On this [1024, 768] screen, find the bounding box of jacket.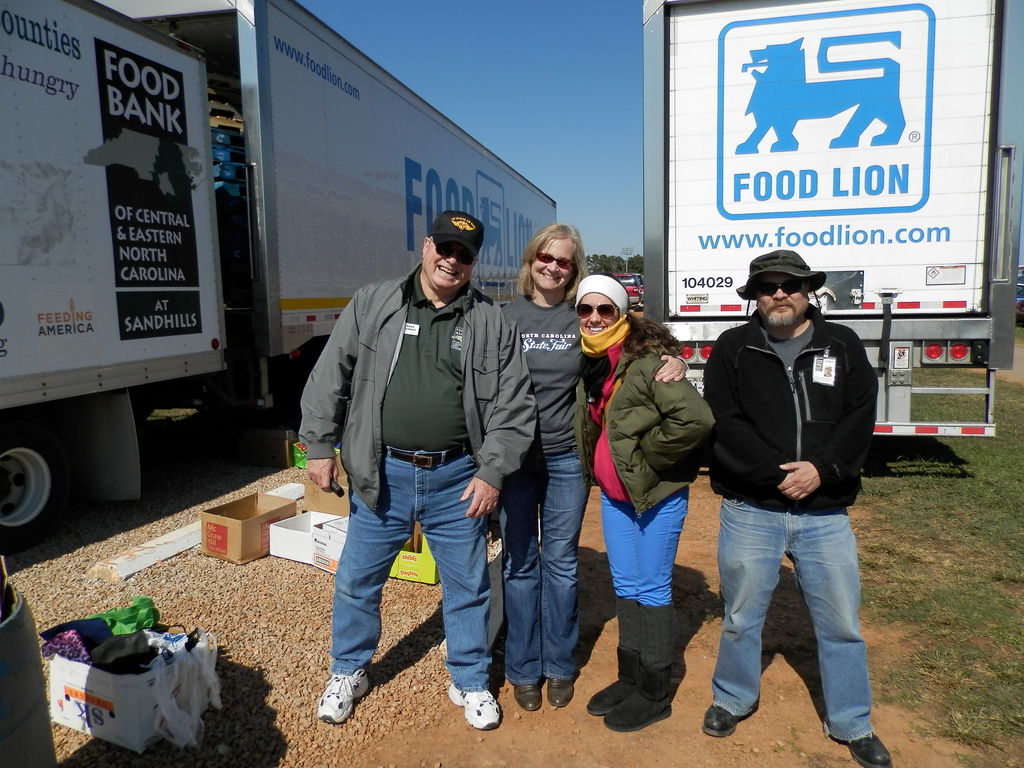
Bounding box: (707,305,895,521).
